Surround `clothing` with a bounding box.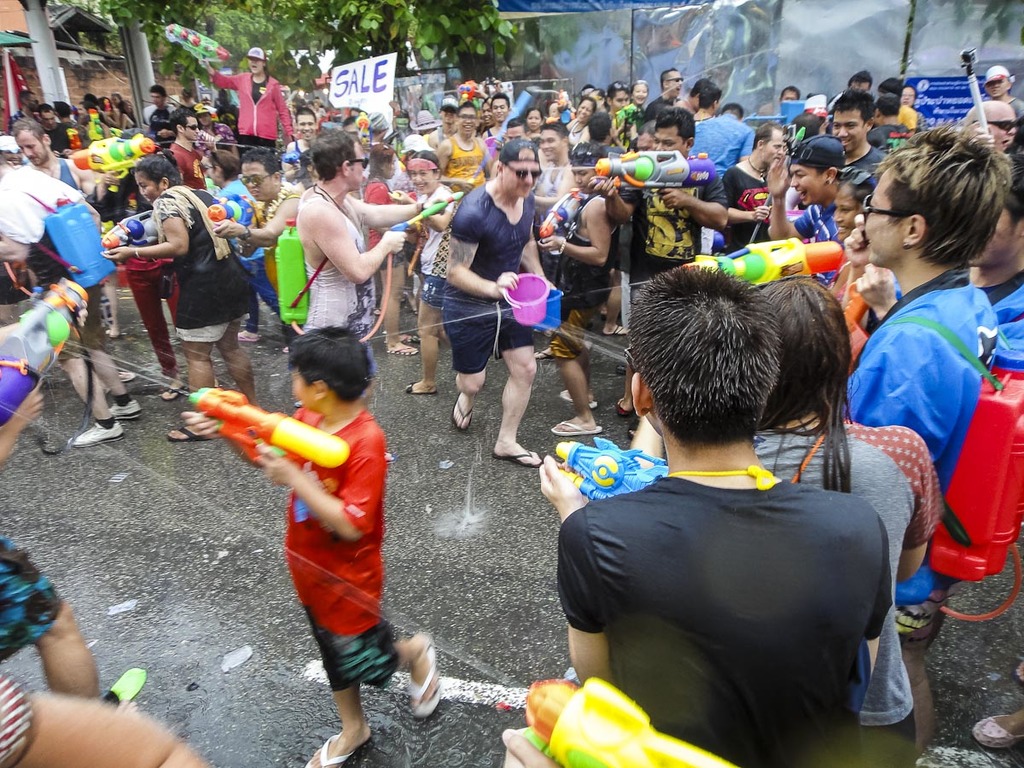
1011 90 1023 151.
